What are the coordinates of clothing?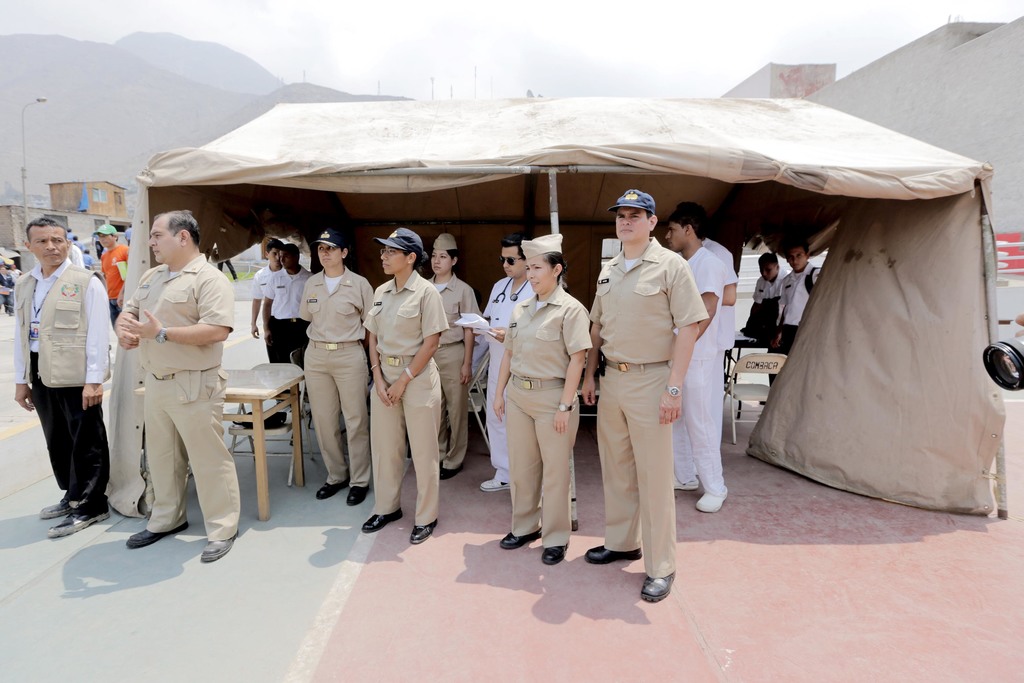
BBox(248, 266, 278, 345).
